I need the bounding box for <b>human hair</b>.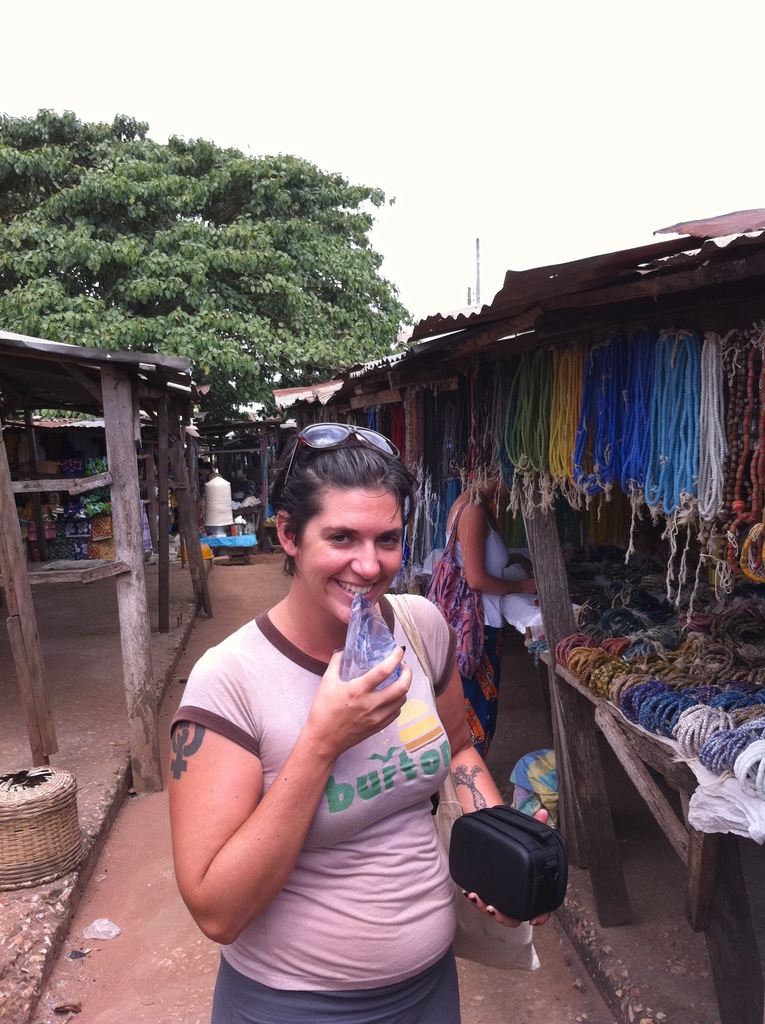
Here it is: box(262, 445, 420, 608).
